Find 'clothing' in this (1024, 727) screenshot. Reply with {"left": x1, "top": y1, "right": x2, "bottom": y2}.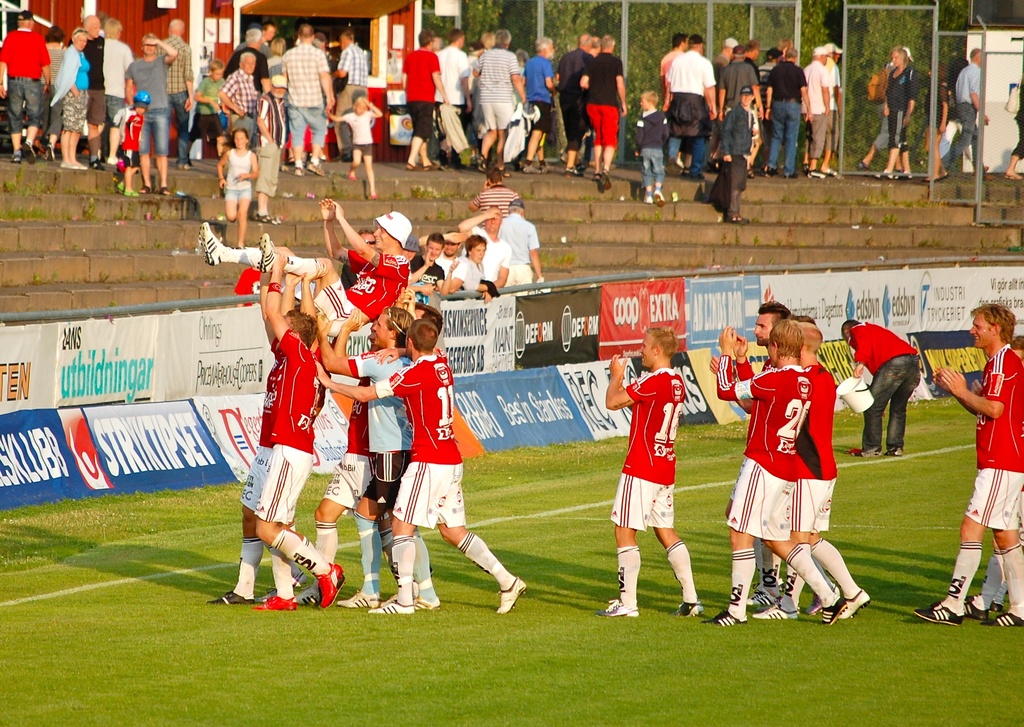
{"left": 974, "top": 341, "right": 1023, "bottom": 472}.
